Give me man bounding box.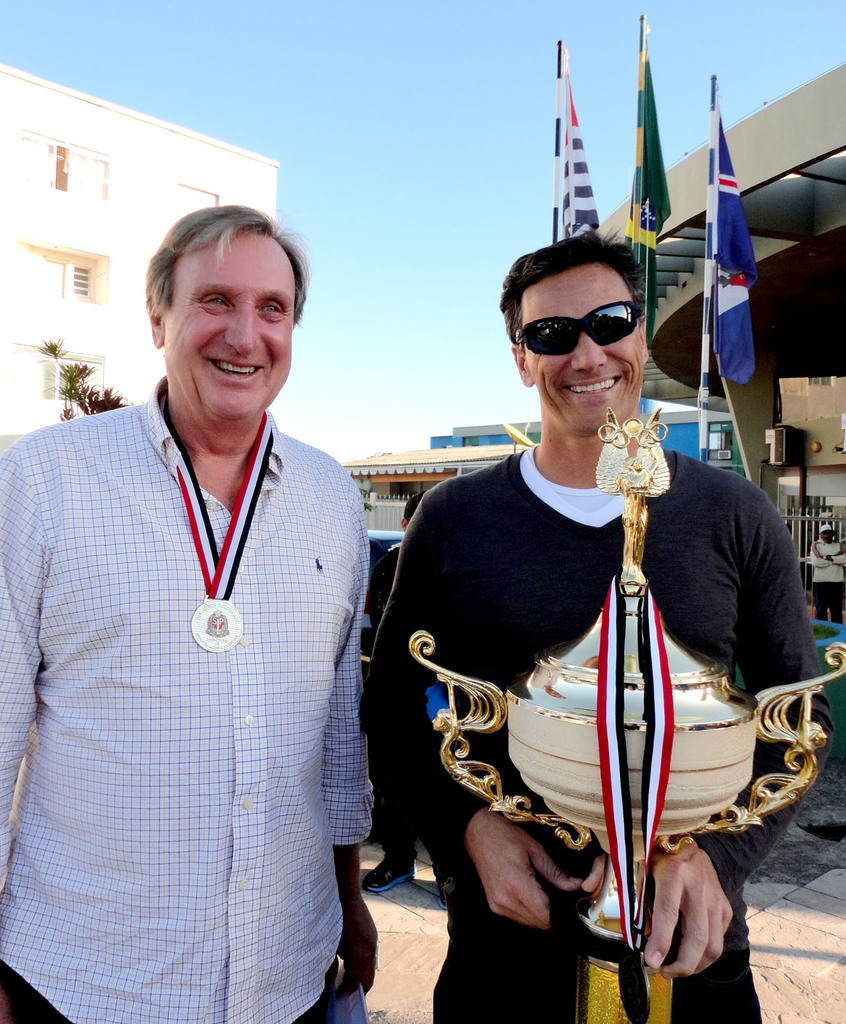
363,230,834,1023.
